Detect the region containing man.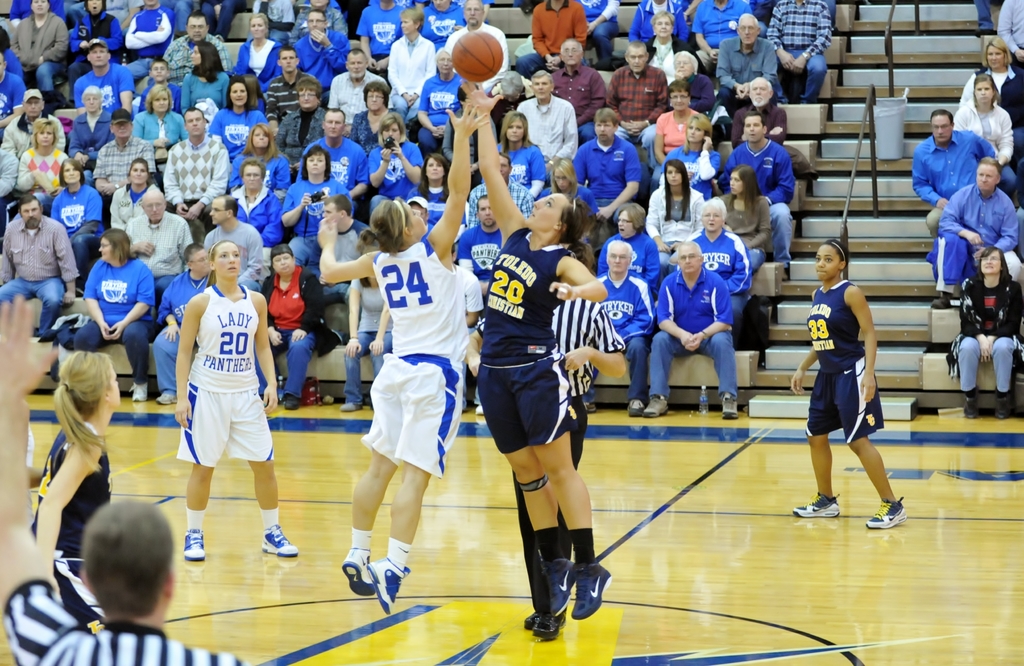
region(935, 149, 1023, 313).
